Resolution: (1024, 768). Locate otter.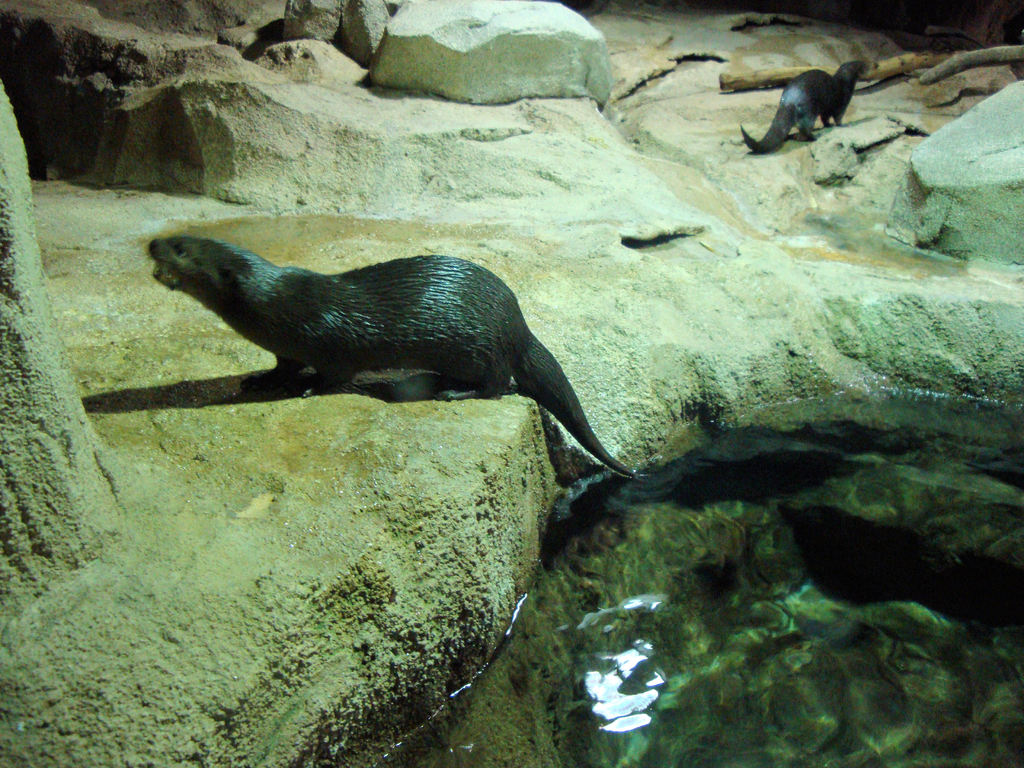
(x1=731, y1=57, x2=872, y2=156).
